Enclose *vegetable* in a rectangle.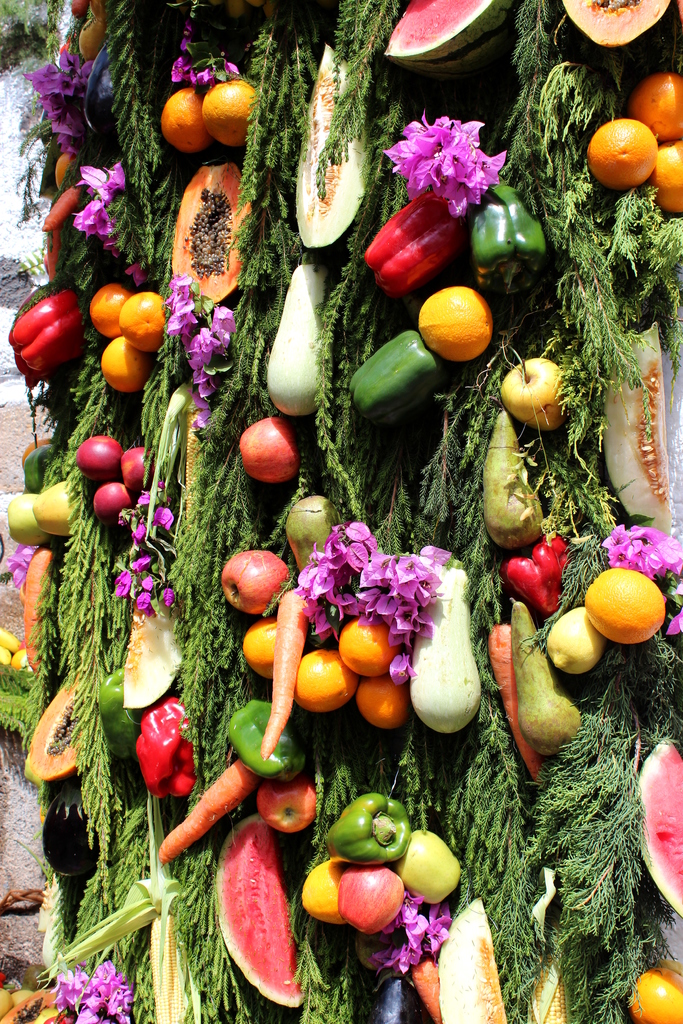
<box>481,407,545,550</box>.
